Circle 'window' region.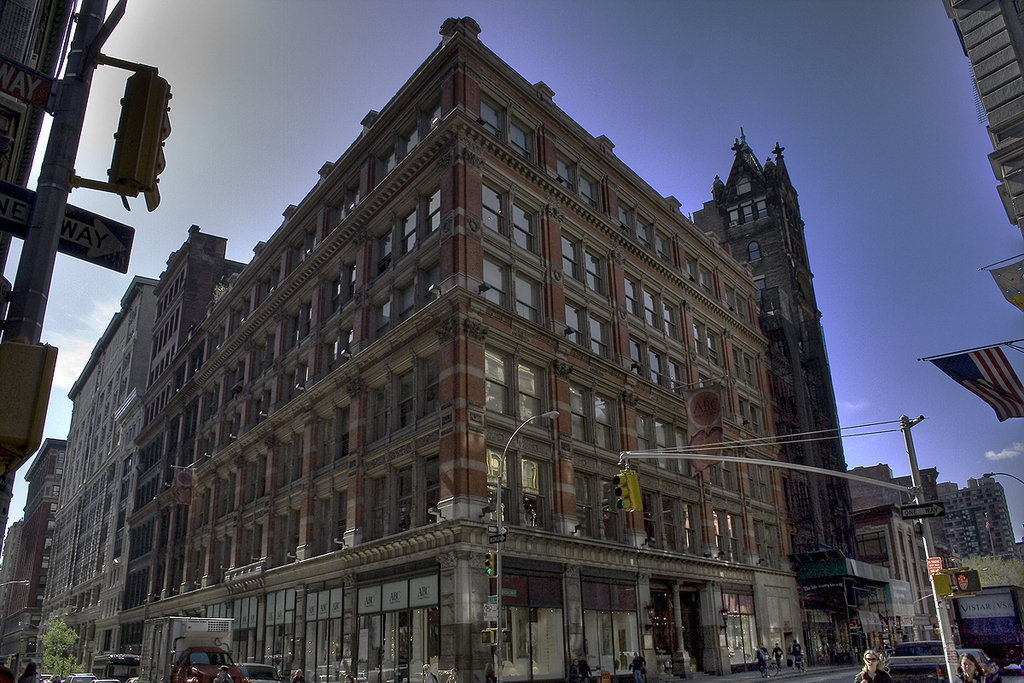
Region: region(739, 395, 764, 439).
